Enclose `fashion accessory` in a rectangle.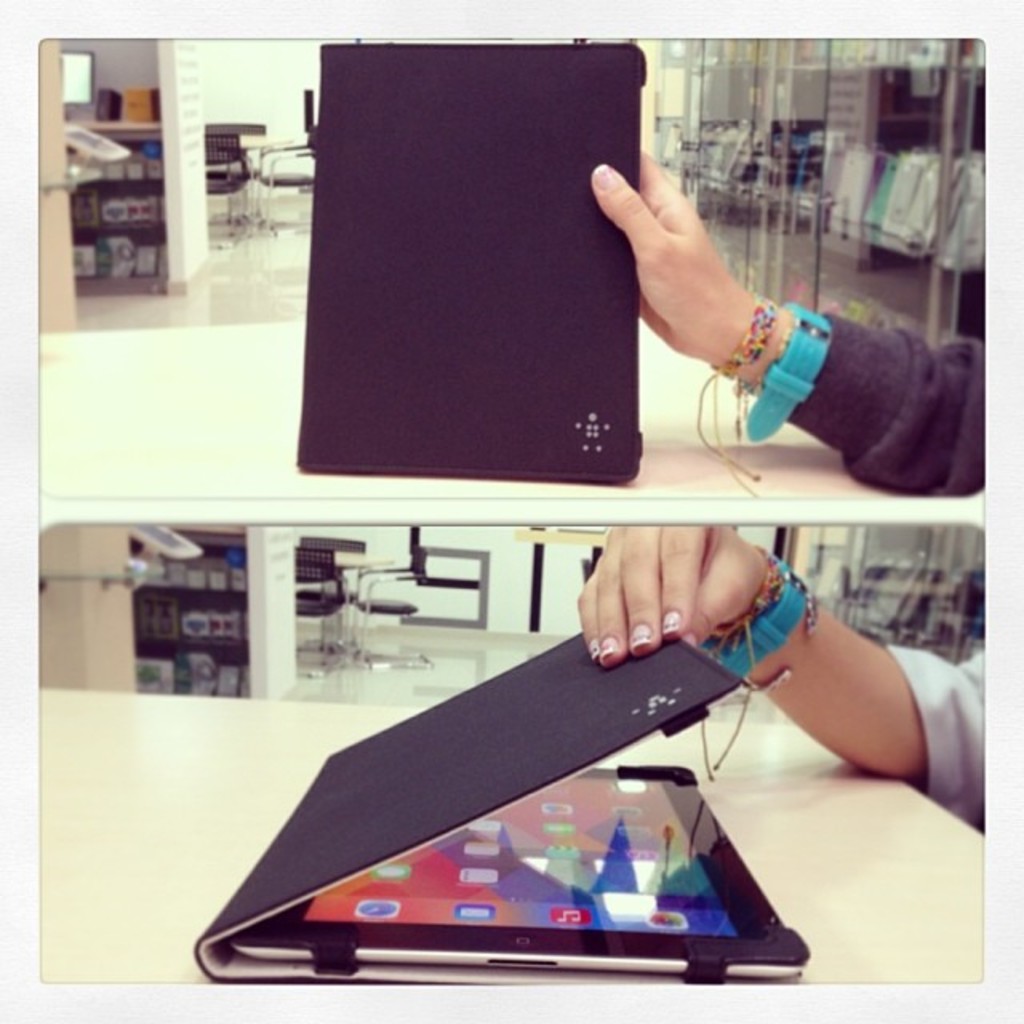
<bbox>696, 294, 762, 501</bbox>.
